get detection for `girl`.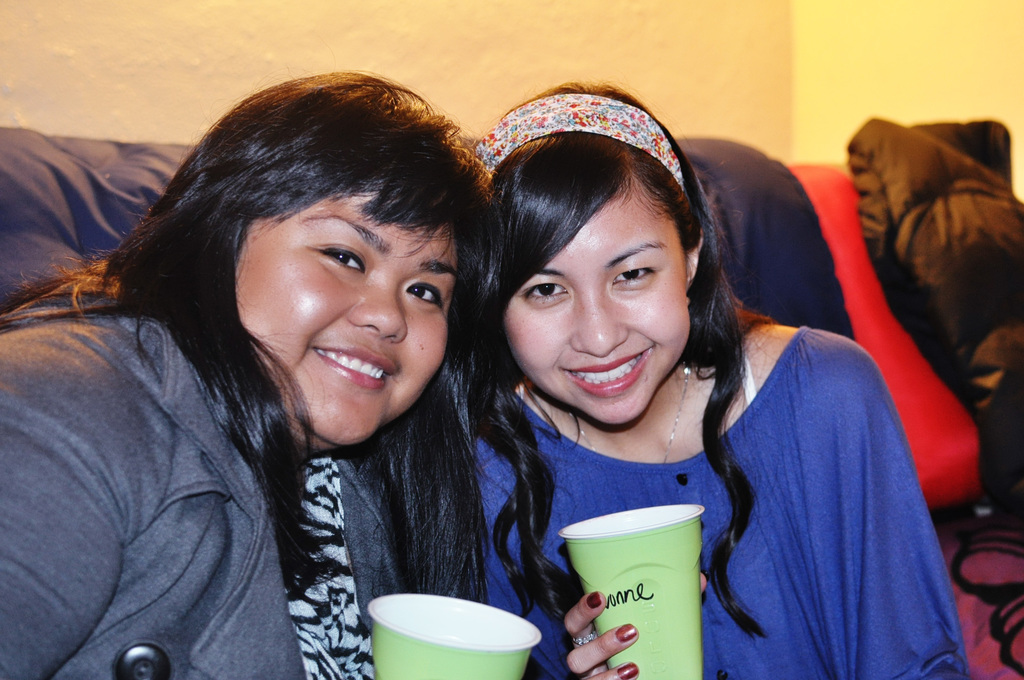
Detection: detection(476, 84, 975, 679).
